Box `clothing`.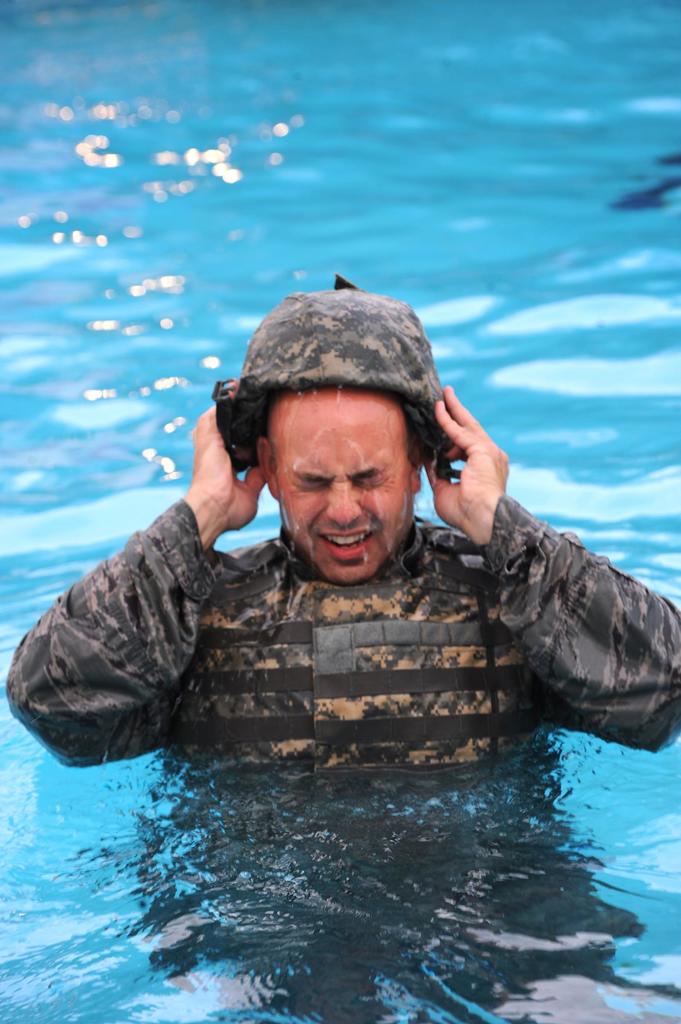
(3,280,680,1023).
